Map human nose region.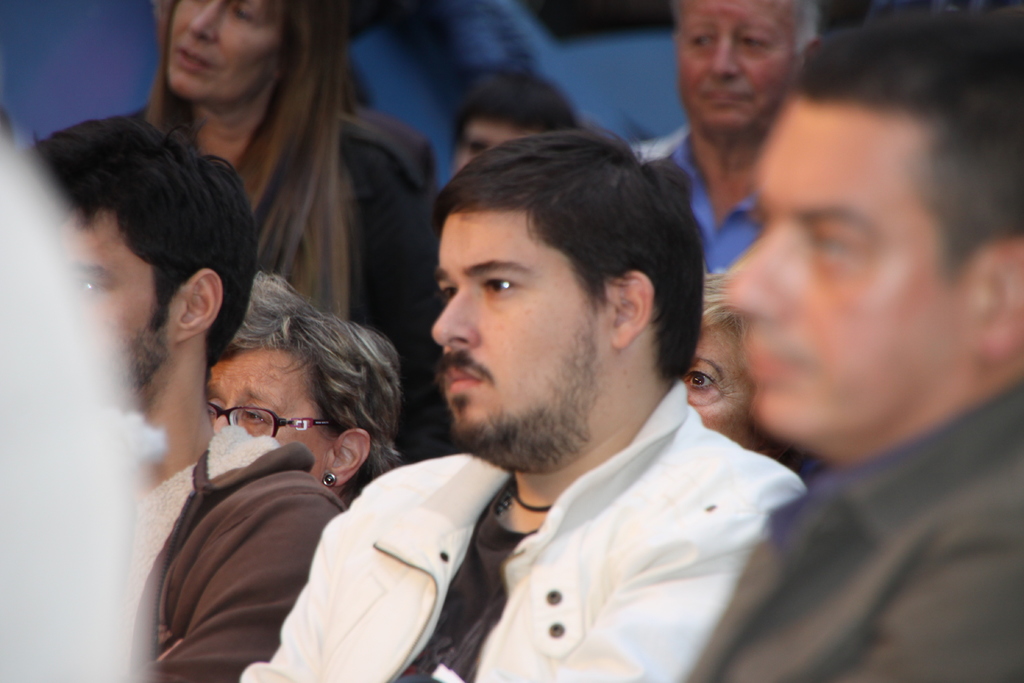
Mapped to <box>190,0,216,42</box>.
